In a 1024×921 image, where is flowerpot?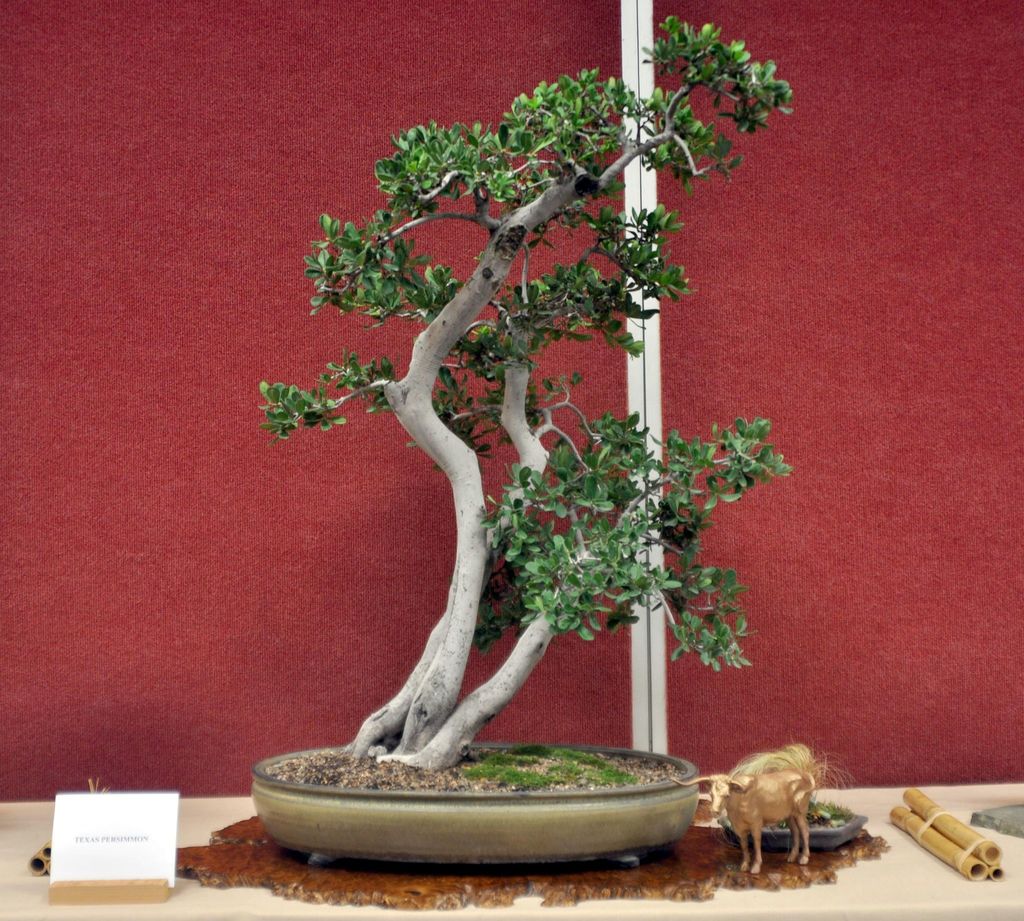
crop(248, 741, 705, 879).
